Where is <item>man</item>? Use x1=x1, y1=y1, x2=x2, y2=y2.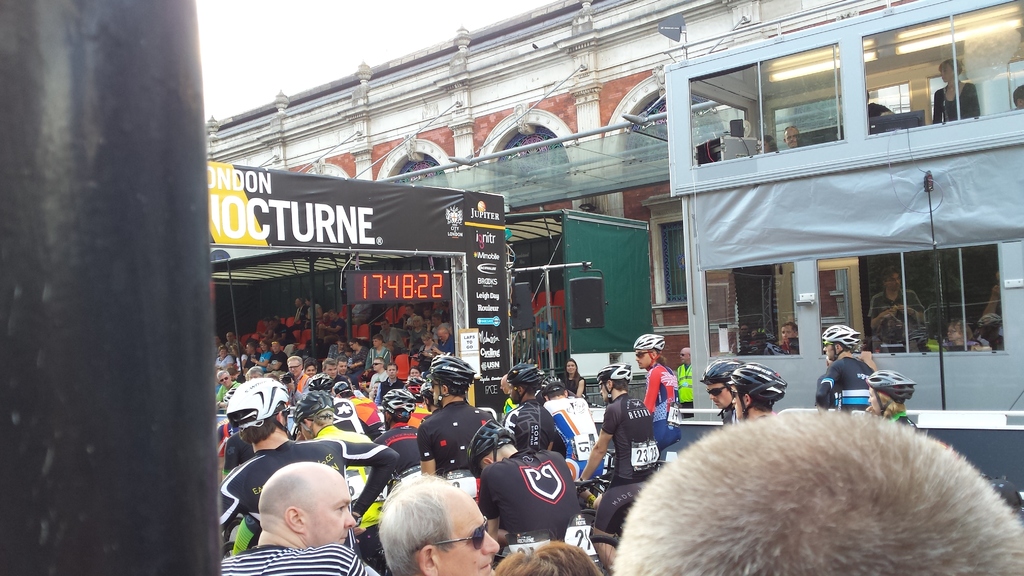
x1=610, y1=407, x2=1023, y2=575.
